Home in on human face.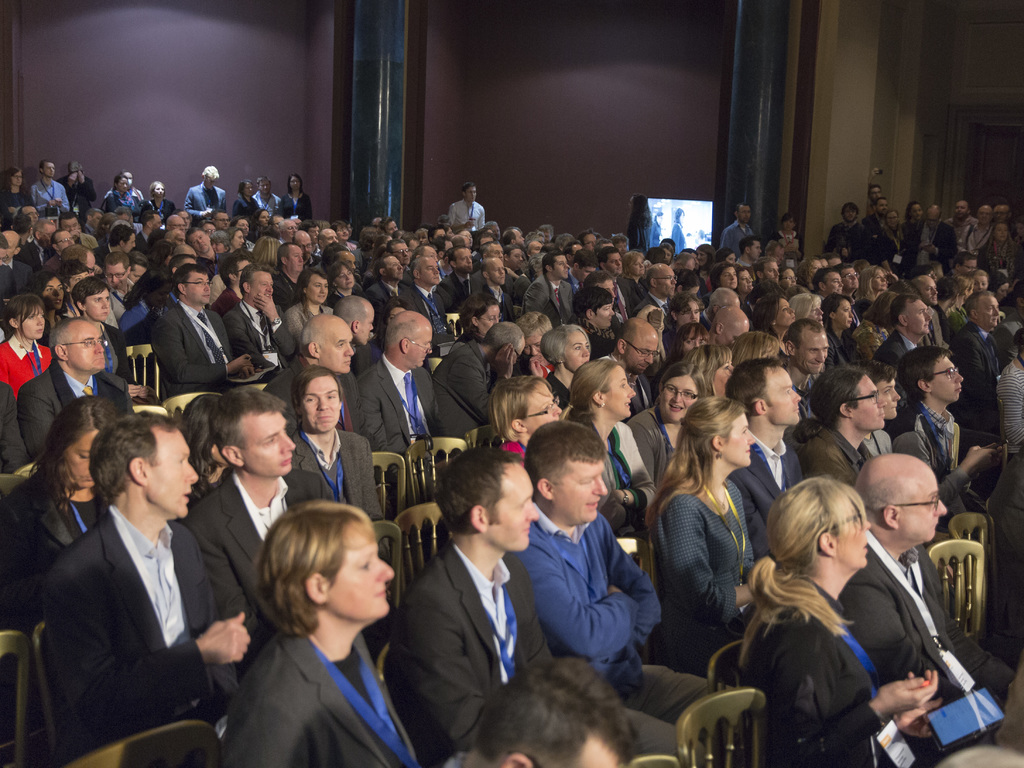
Homed in at select_region(1014, 291, 1023, 313).
